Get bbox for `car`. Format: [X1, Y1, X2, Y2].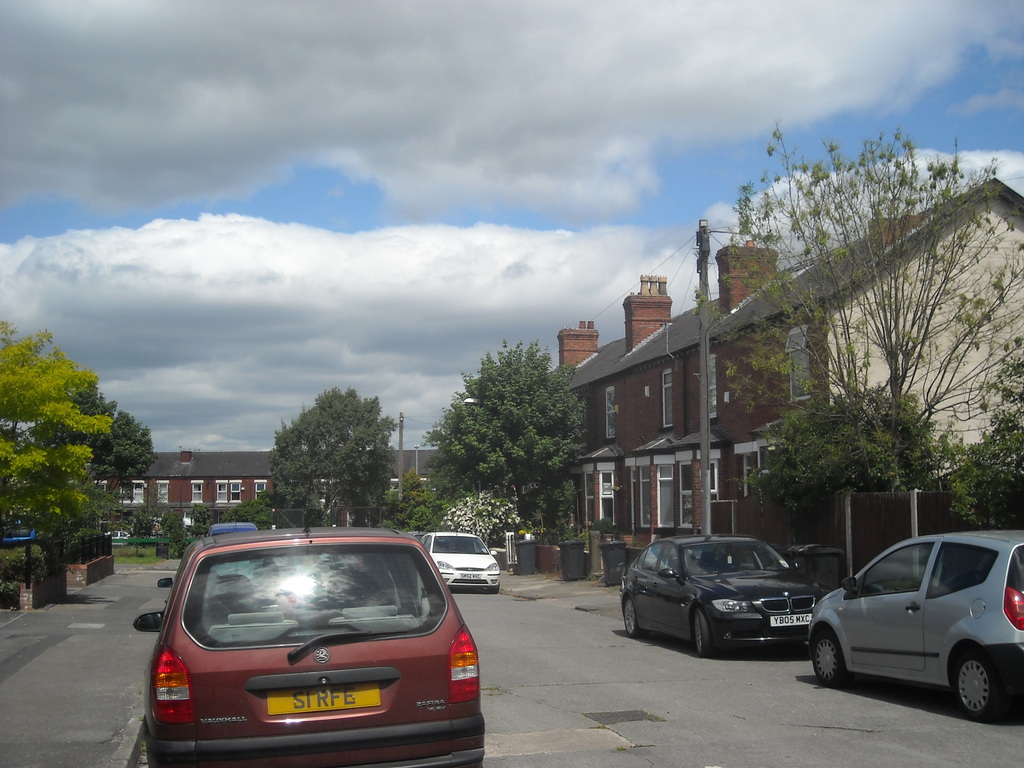
[205, 518, 259, 536].
